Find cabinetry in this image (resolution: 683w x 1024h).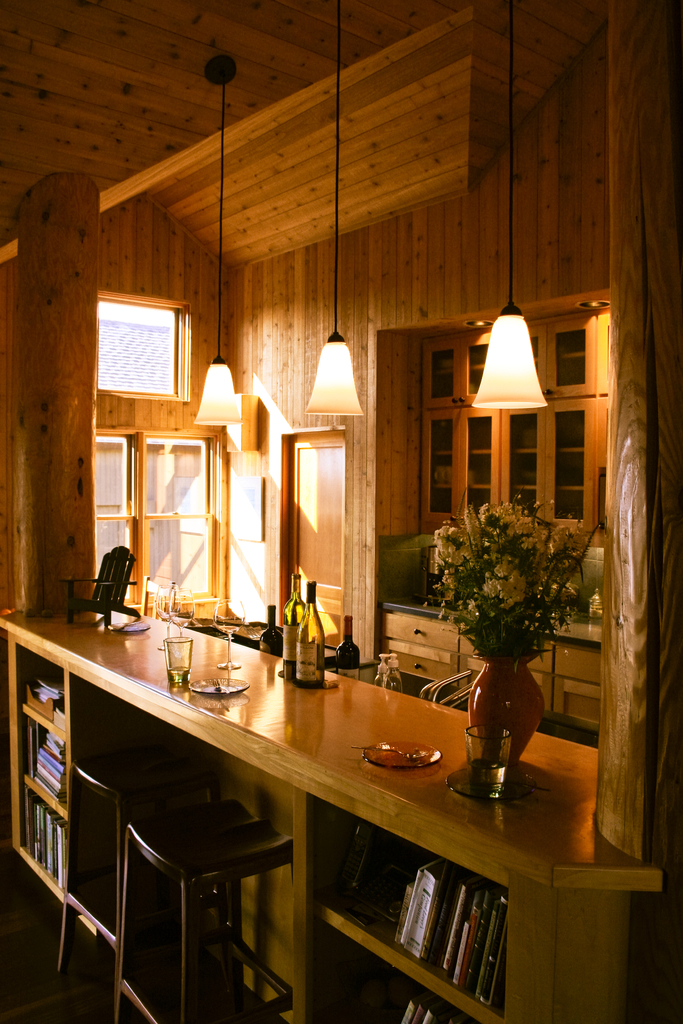
x1=556, y1=646, x2=602, y2=725.
